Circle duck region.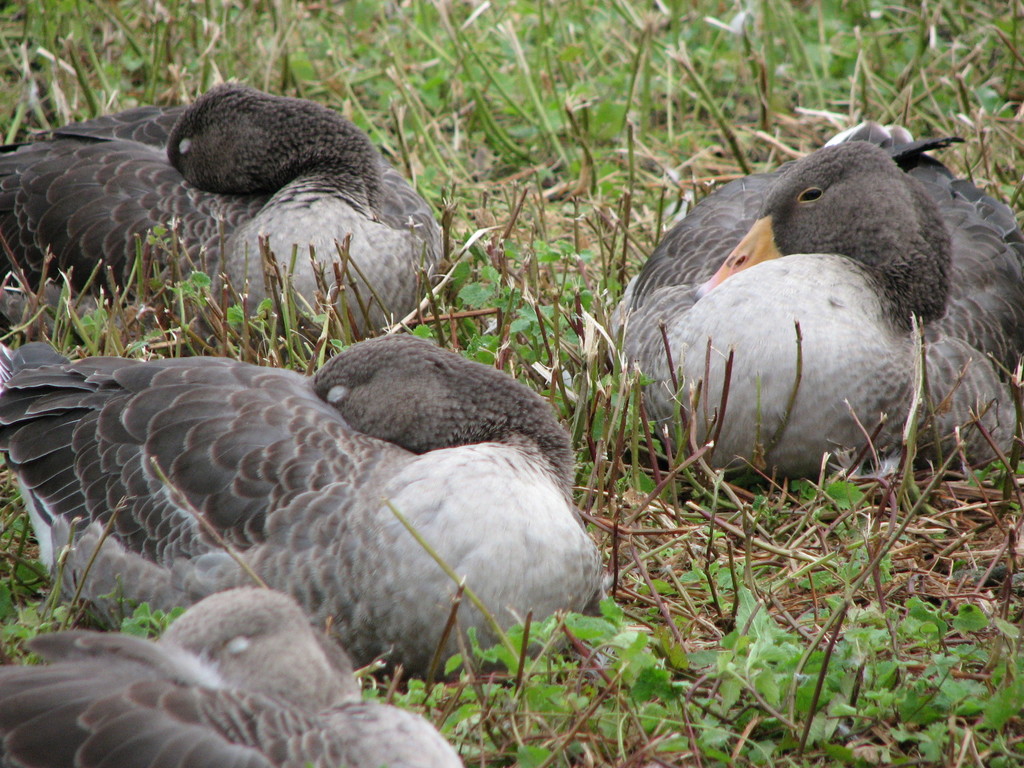
Region: detection(2, 87, 474, 338).
